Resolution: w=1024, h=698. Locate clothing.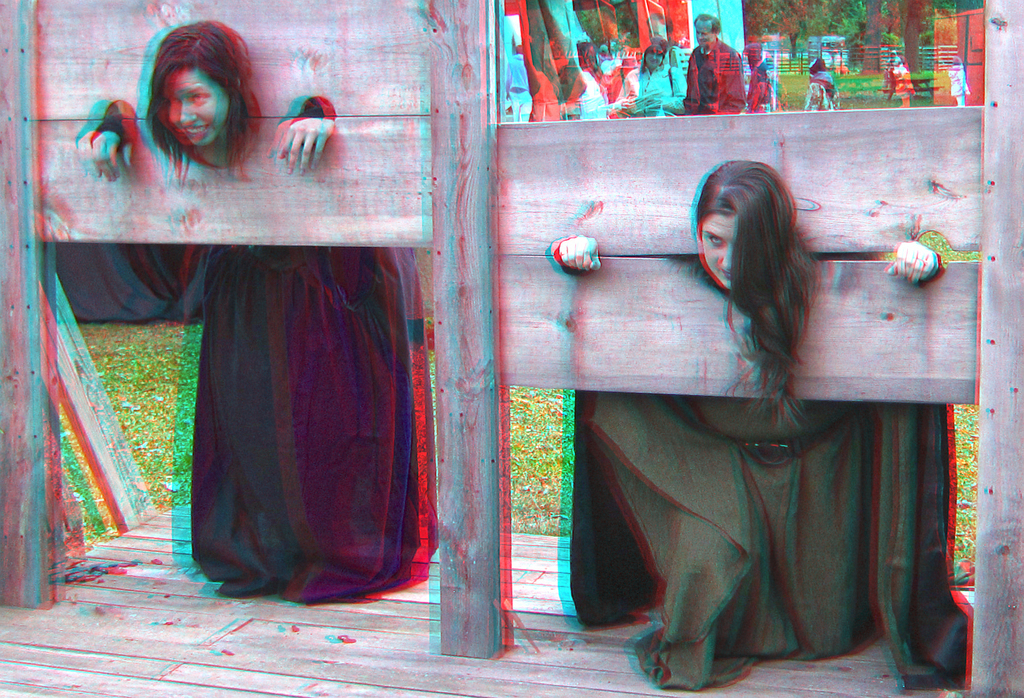
<region>747, 60, 773, 111</region>.
